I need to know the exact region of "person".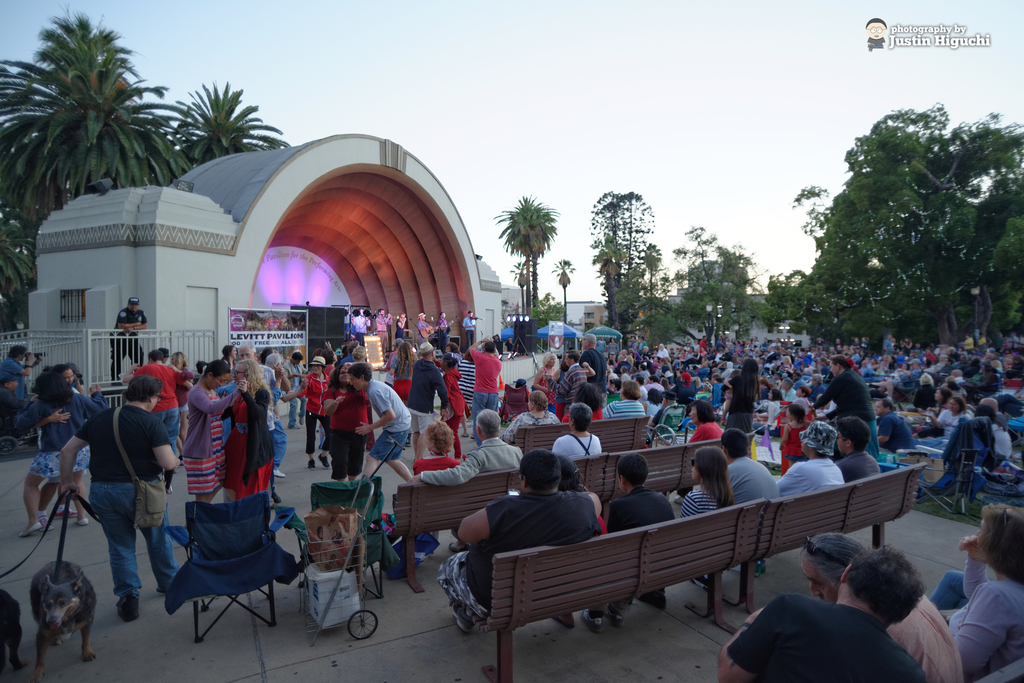
Region: (449,447,602,624).
